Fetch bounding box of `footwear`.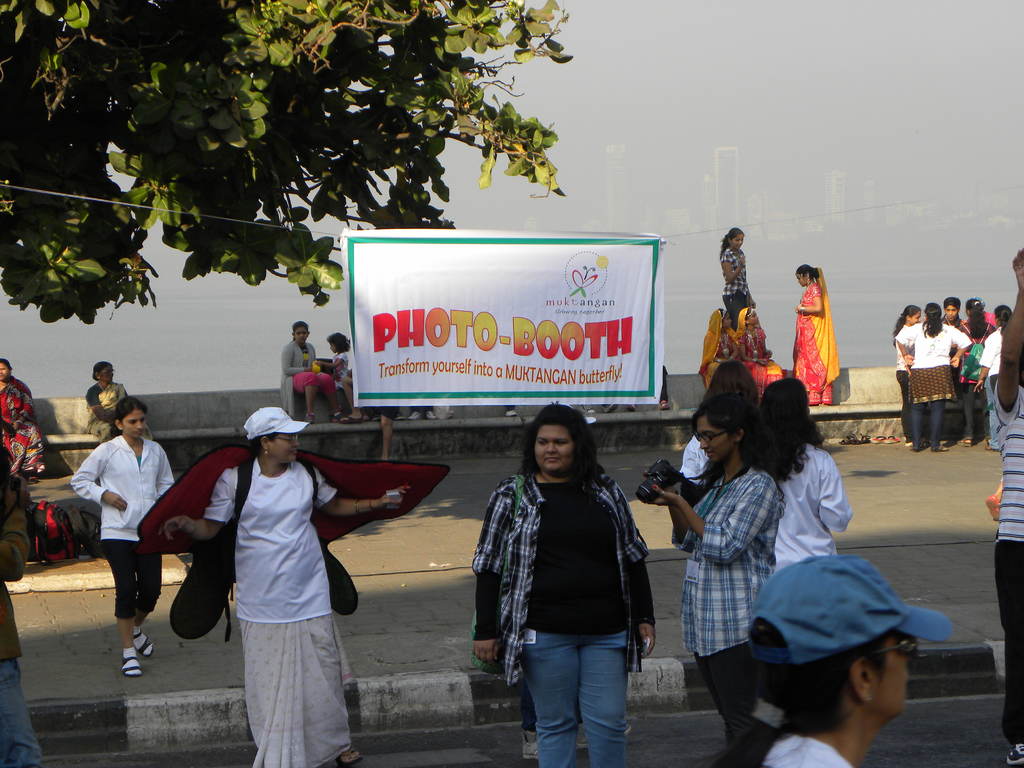
Bbox: region(372, 415, 380, 418).
